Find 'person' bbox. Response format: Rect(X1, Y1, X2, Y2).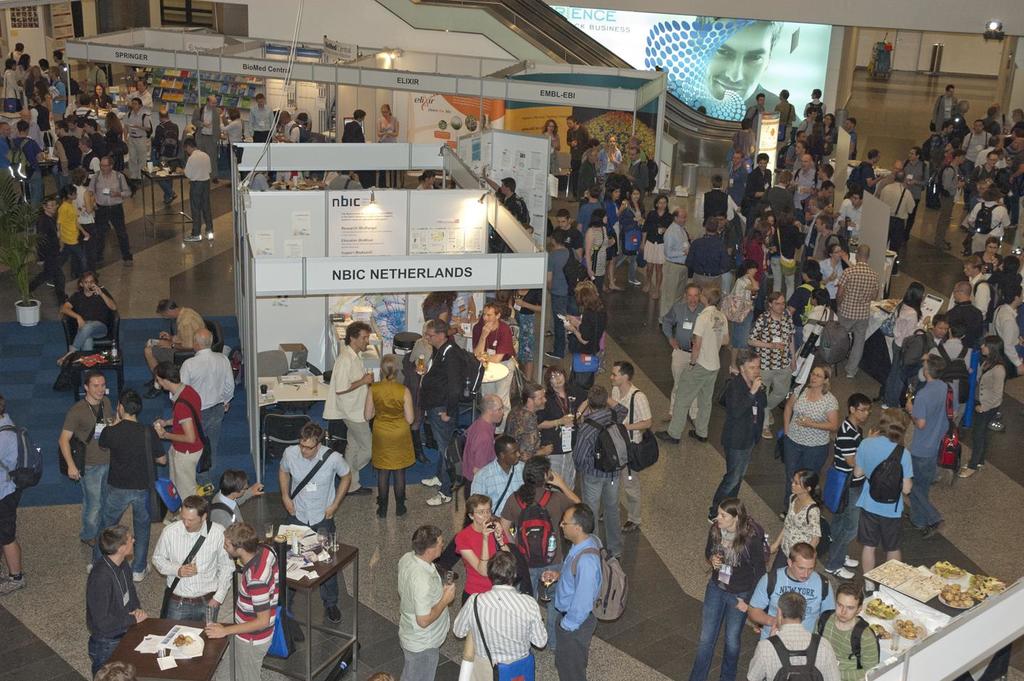
Rect(774, 208, 803, 300).
